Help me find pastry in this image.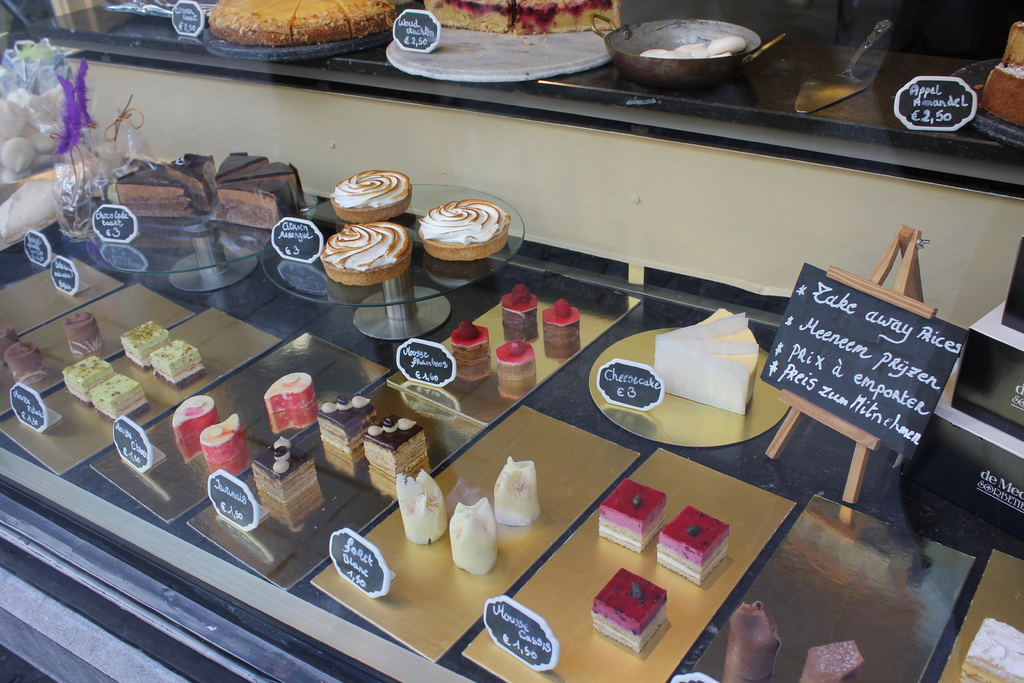
Found it: x1=365 y1=414 x2=425 y2=473.
